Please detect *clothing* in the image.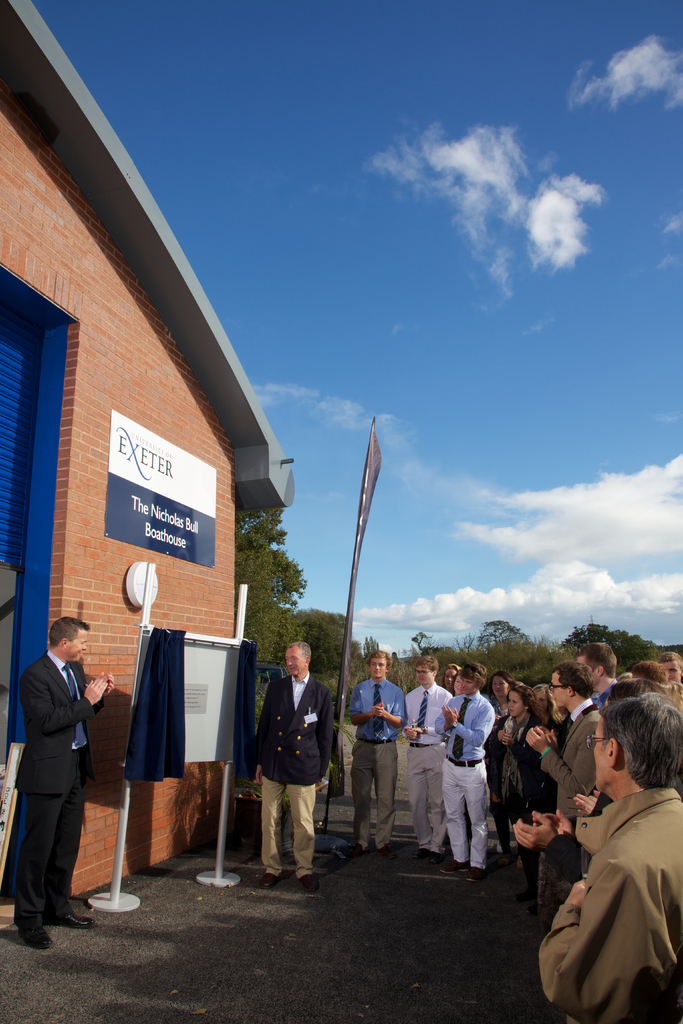
[250,678,324,776].
